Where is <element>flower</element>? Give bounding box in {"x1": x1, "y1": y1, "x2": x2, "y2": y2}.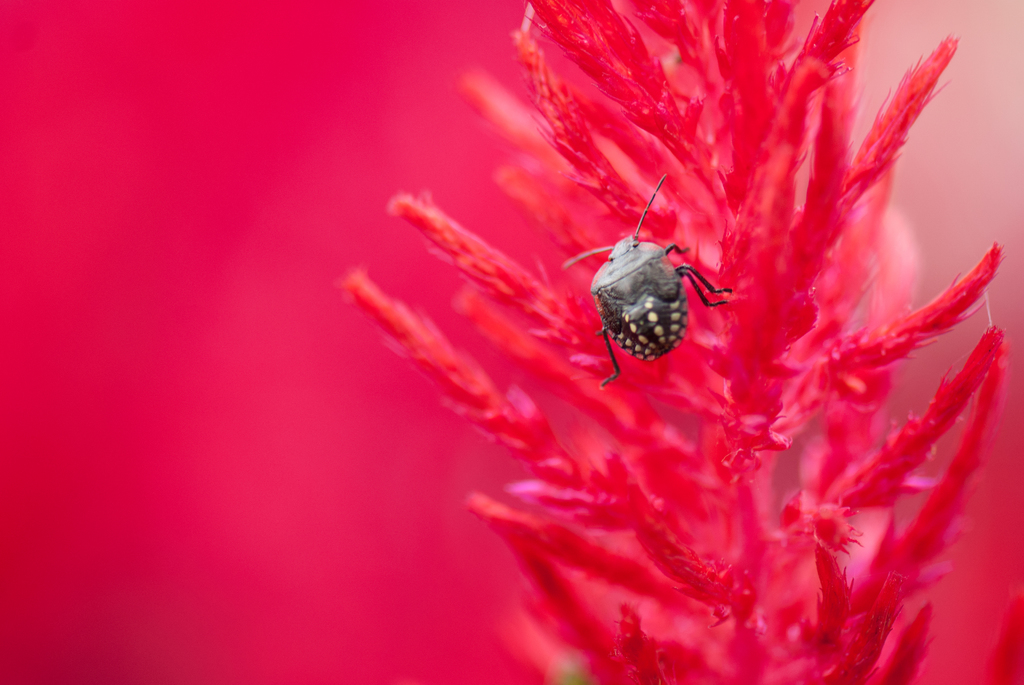
{"x1": 343, "y1": 0, "x2": 1007, "y2": 684}.
